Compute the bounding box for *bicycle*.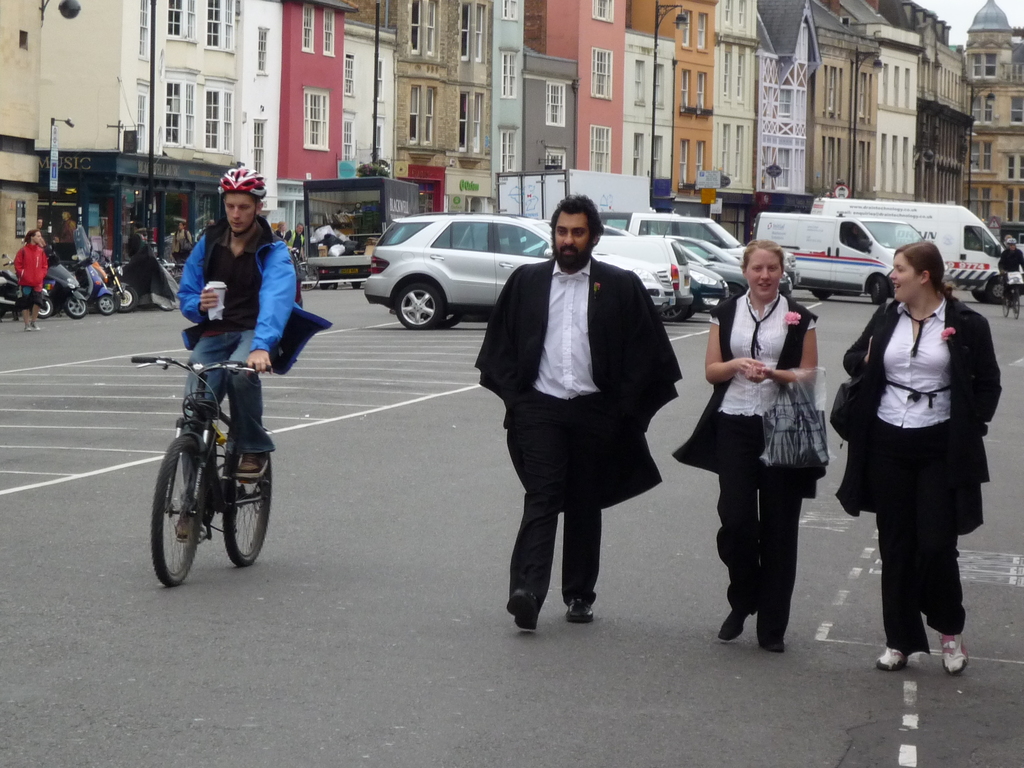
left=289, top=248, right=320, bottom=291.
